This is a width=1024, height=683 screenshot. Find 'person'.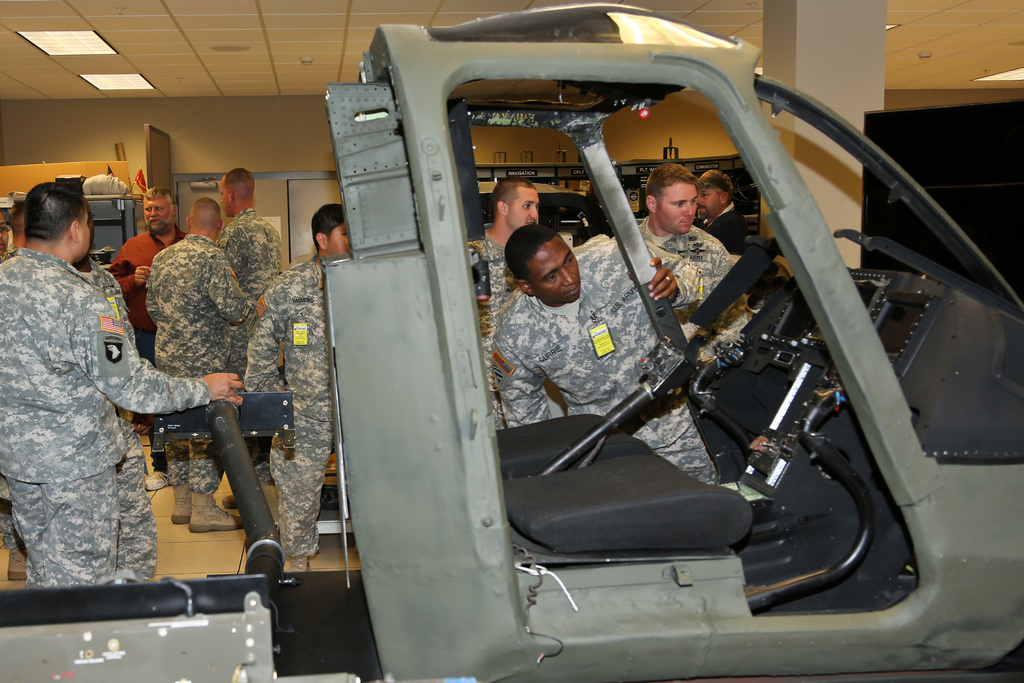
Bounding box: (486, 230, 717, 479).
